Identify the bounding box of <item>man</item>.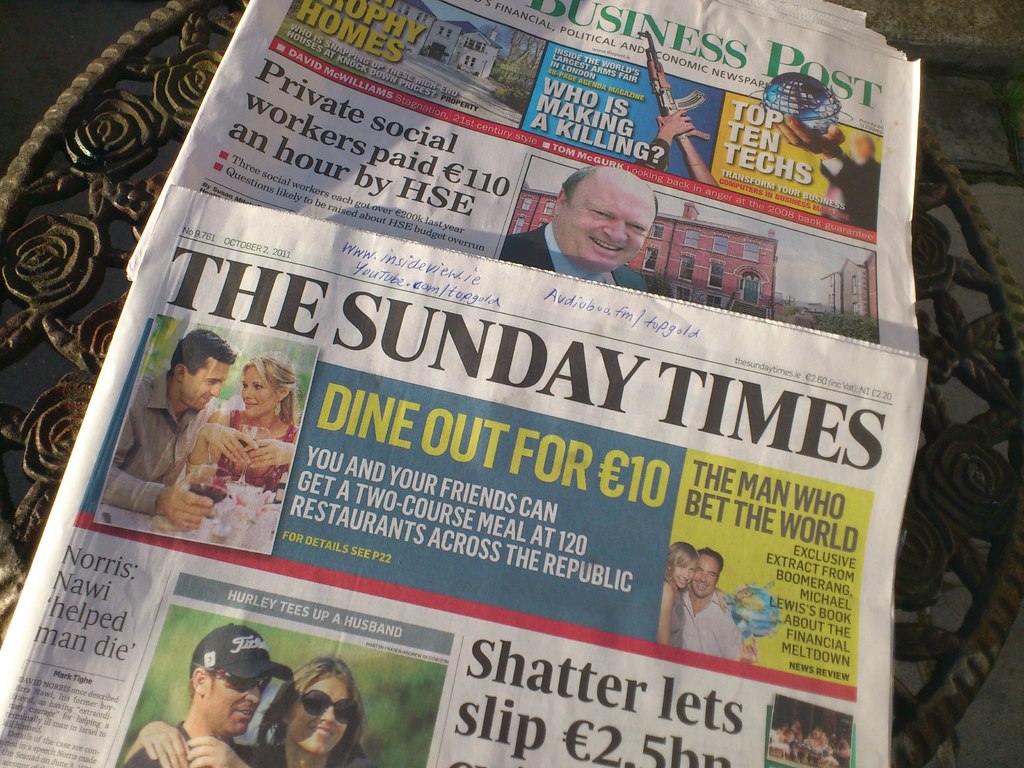
[left=94, top=330, right=239, bottom=534].
